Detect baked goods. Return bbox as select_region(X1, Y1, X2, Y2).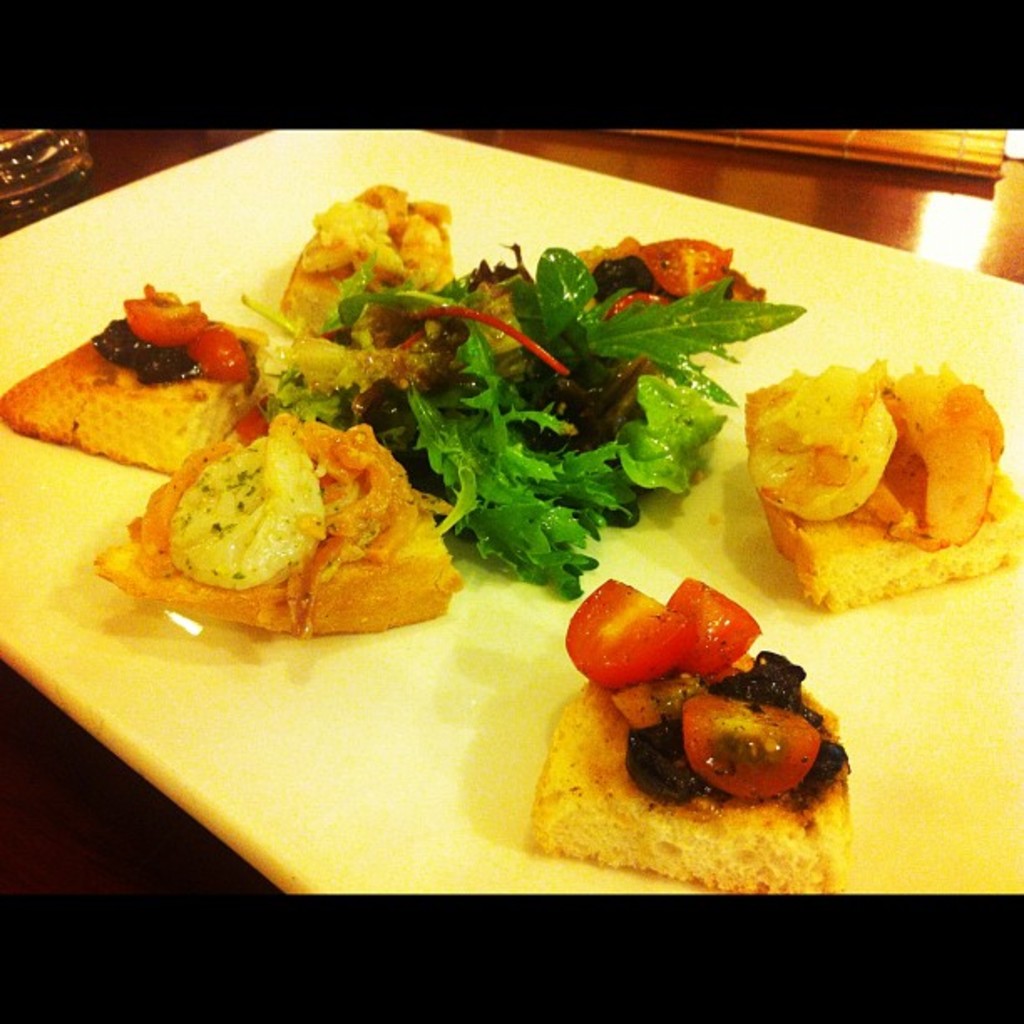
select_region(735, 363, 1022, 609).
